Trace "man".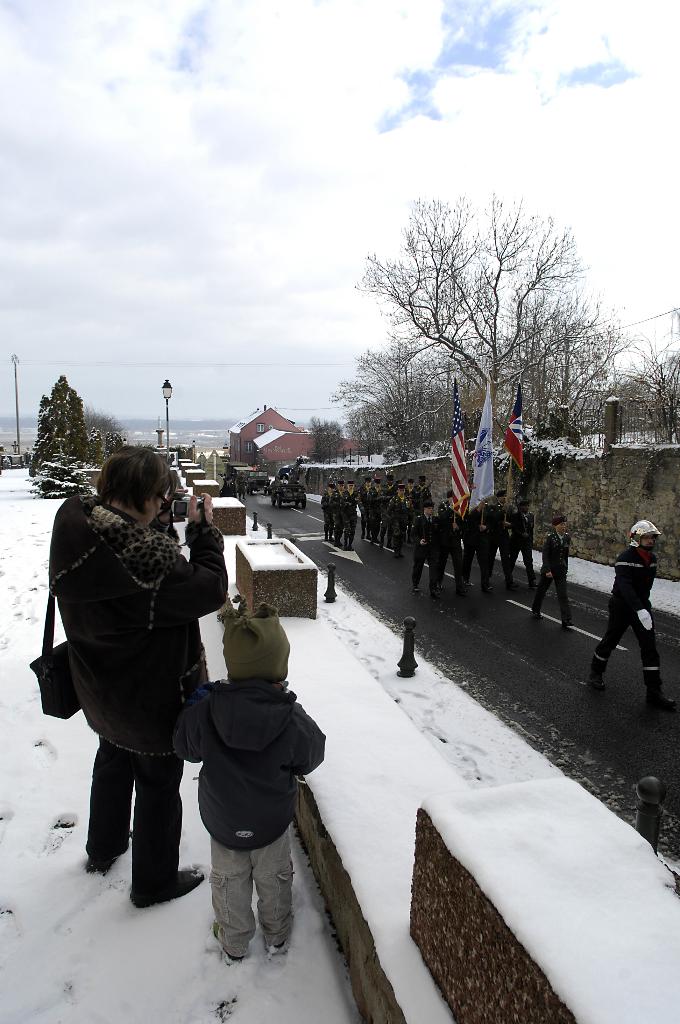
Traced to [x1=451, y1=495, x2=502, y2=592].
